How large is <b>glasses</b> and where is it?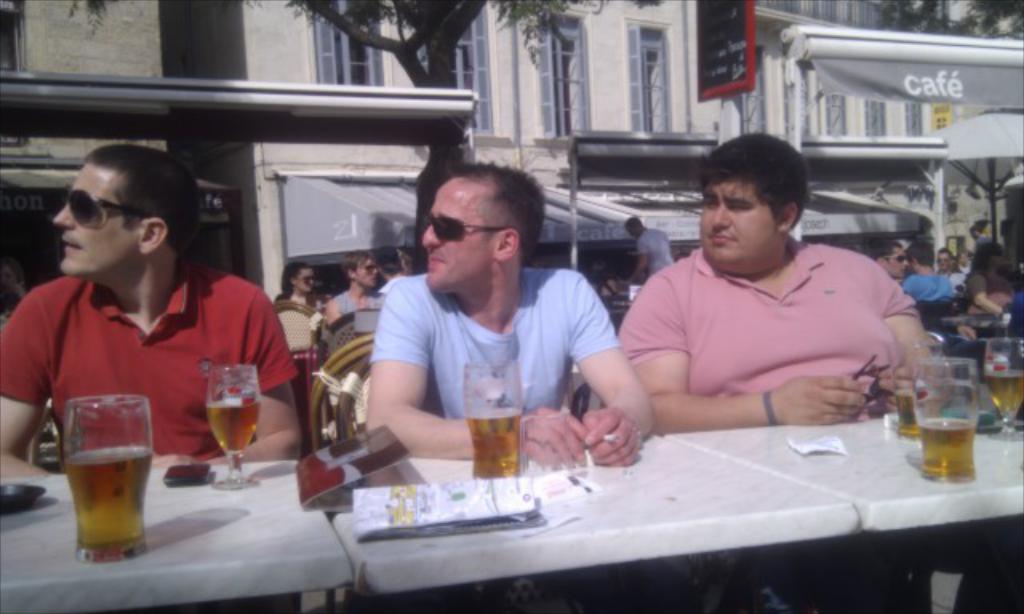
Bounding box: {"left": 66, "top": 189, "right": 146, "bottom": 225}.
